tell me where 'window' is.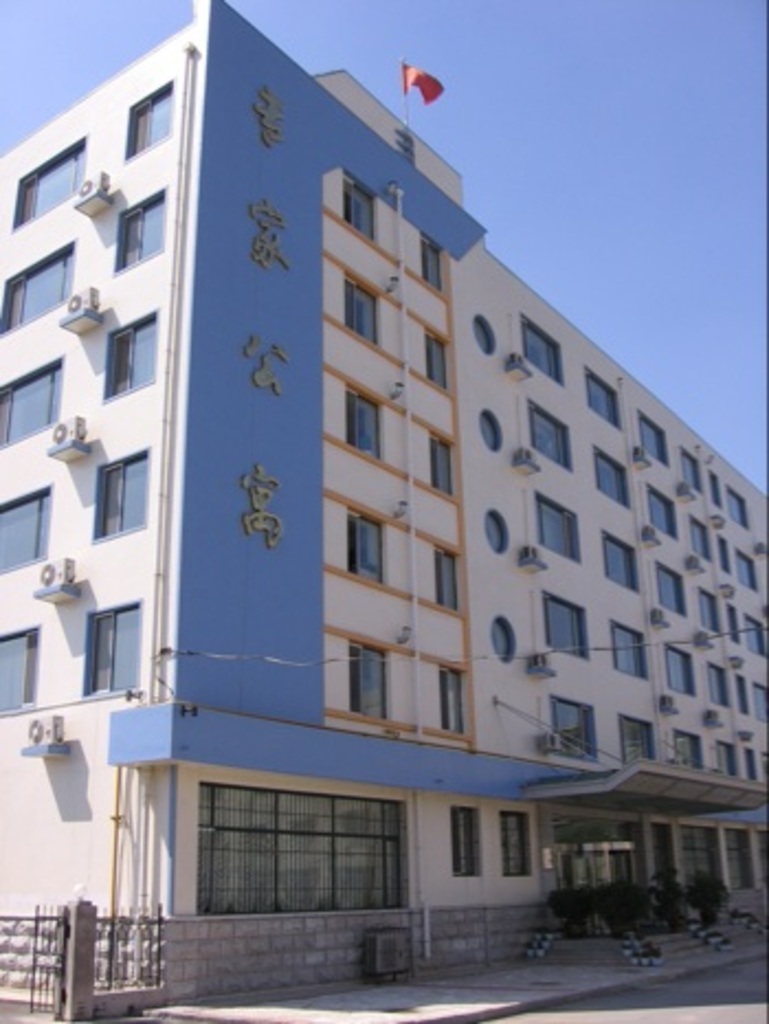
'window' is at box=[116, 185, 176, 272].
